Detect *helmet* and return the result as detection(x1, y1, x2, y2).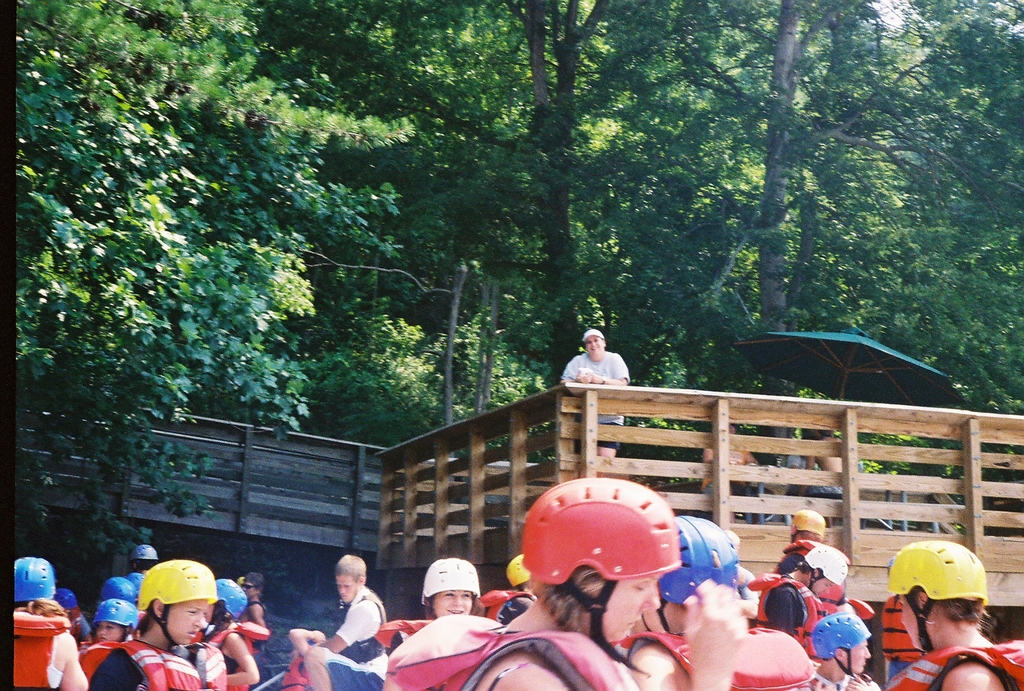
detection(51, 588, 74, 610).
